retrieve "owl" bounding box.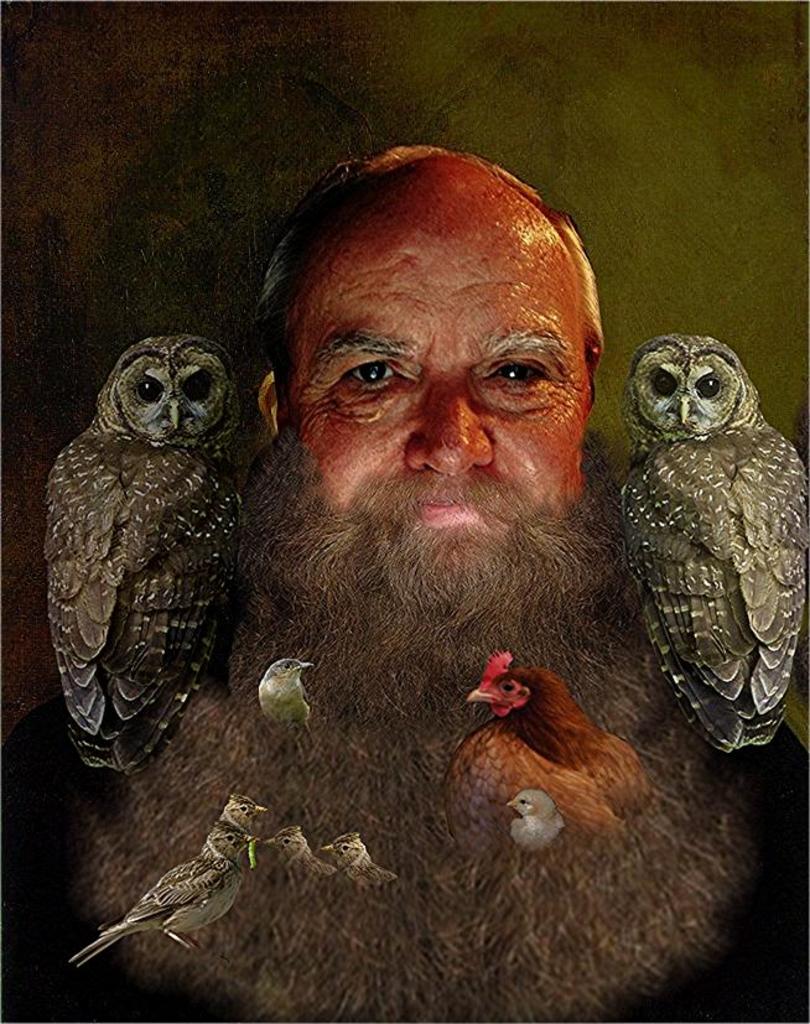
Bounding box: 48,334,237,783.
